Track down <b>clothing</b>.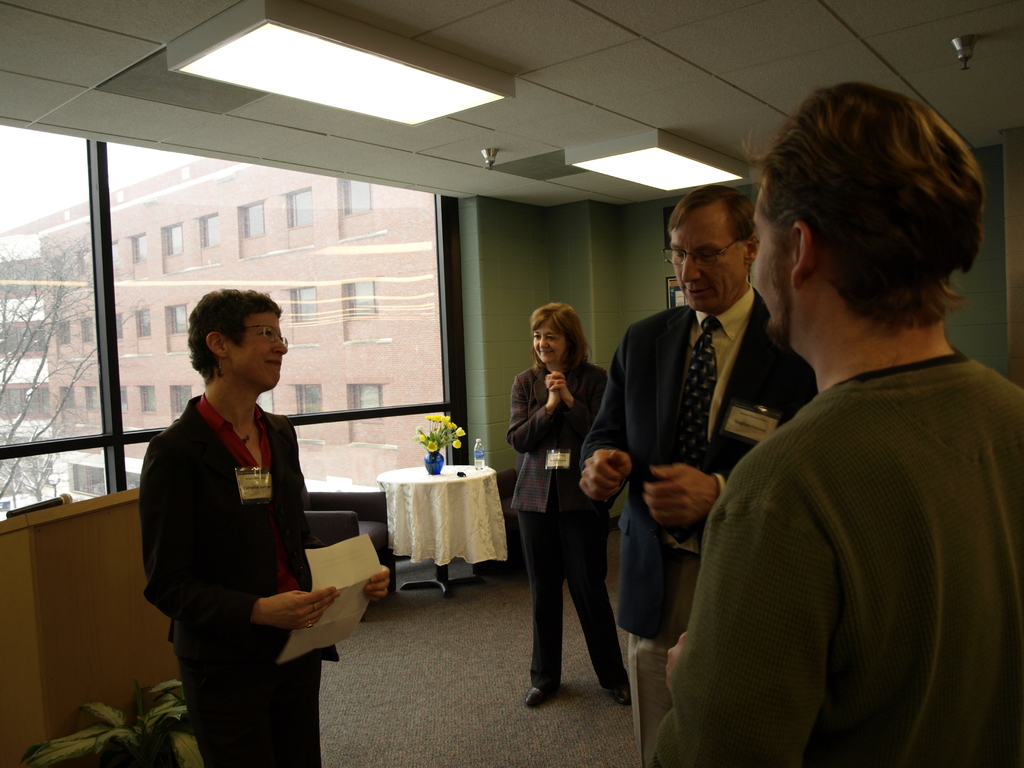
Tracked to (left=648, top=353, right=1023, bottom=767).
